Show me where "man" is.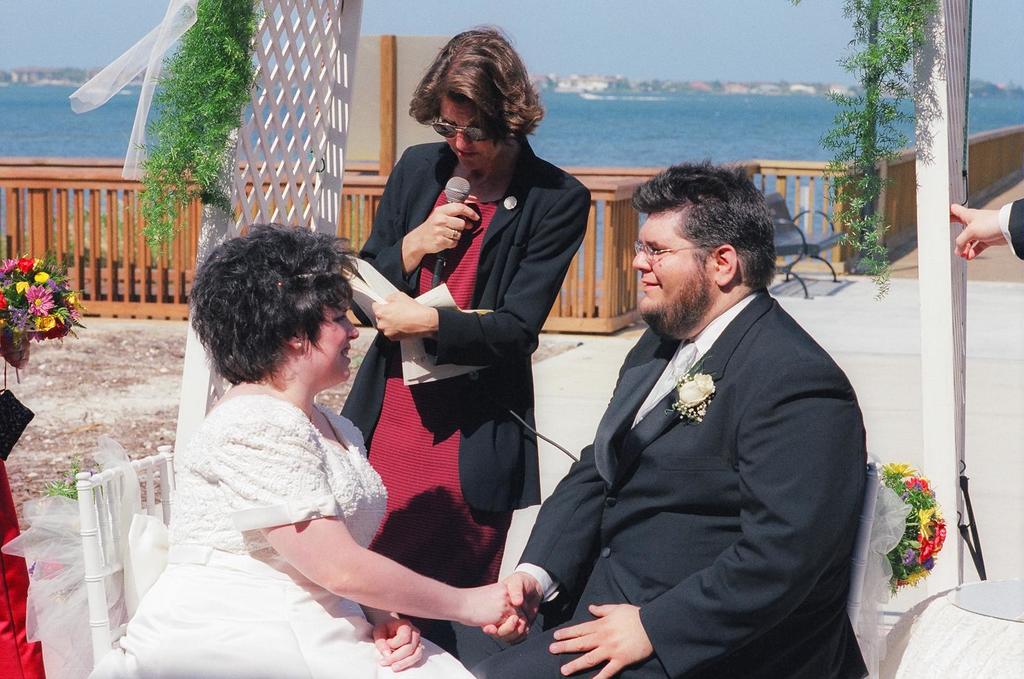
"man" is at left=430, top=156, right=869, bottom=678.
